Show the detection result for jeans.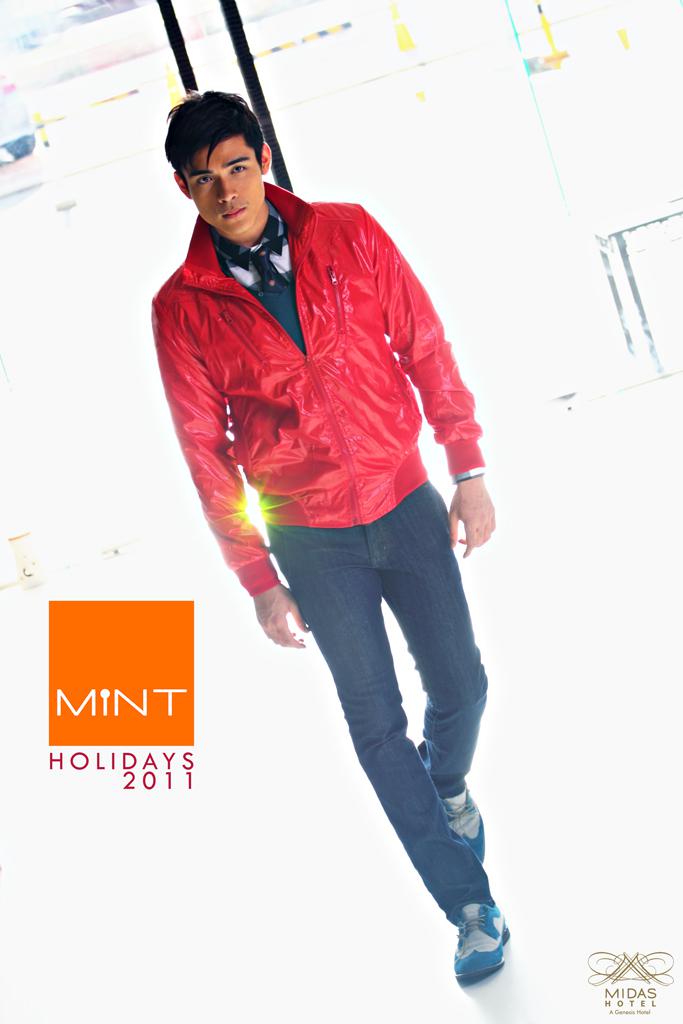
[248,486,507,988].
